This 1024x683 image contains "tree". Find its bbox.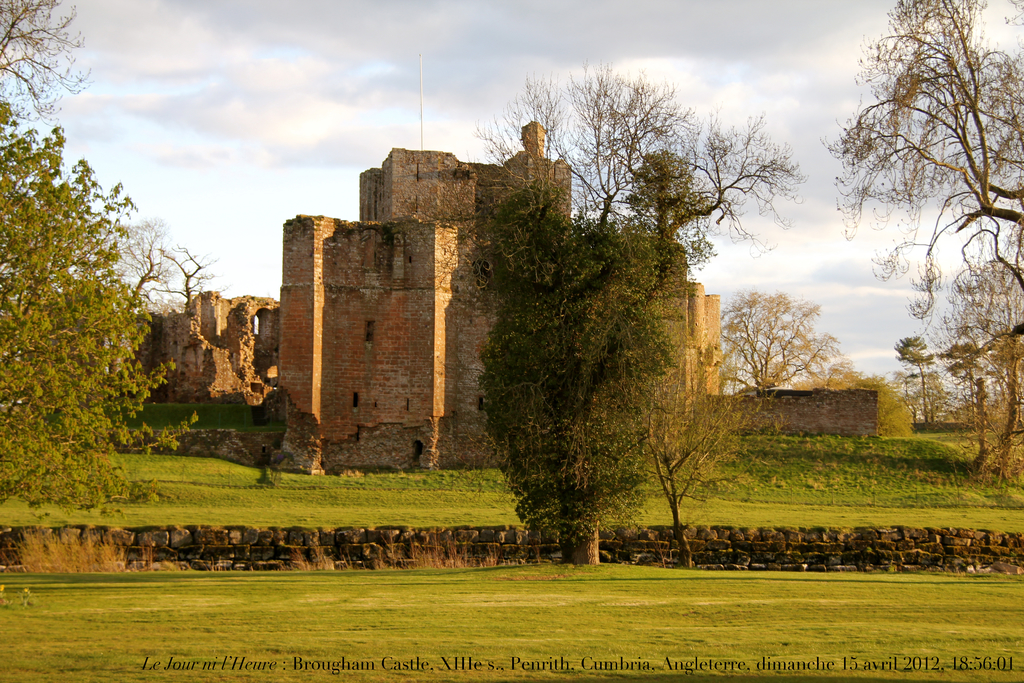
rect(457, 172, 719, 585).
